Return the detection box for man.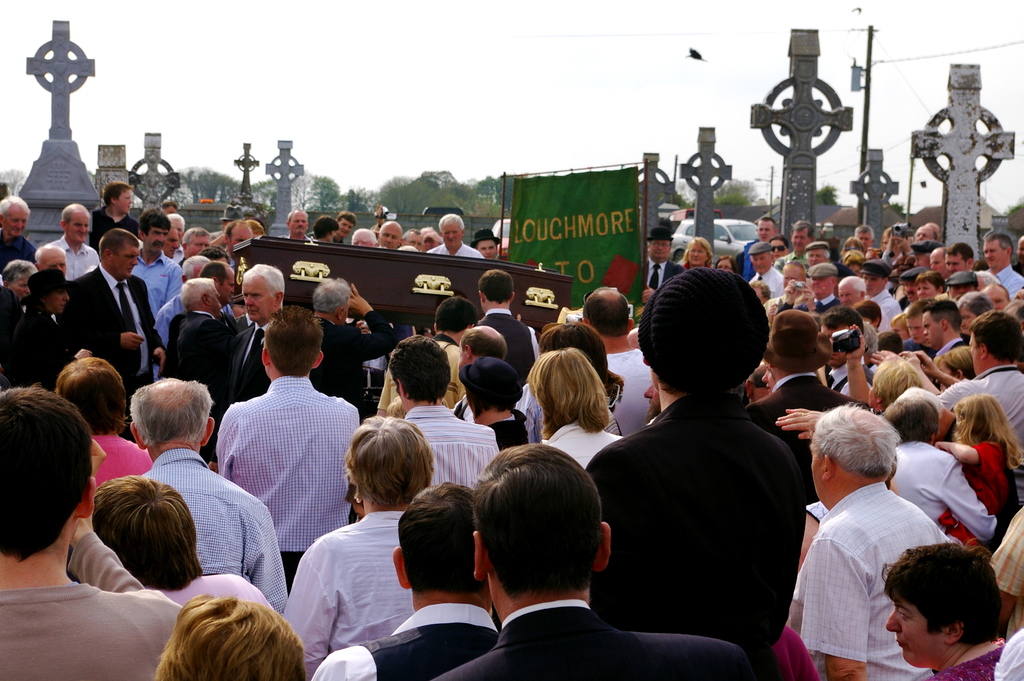
pyautogui.locateOnScreen(377, 218, 407, 256).
